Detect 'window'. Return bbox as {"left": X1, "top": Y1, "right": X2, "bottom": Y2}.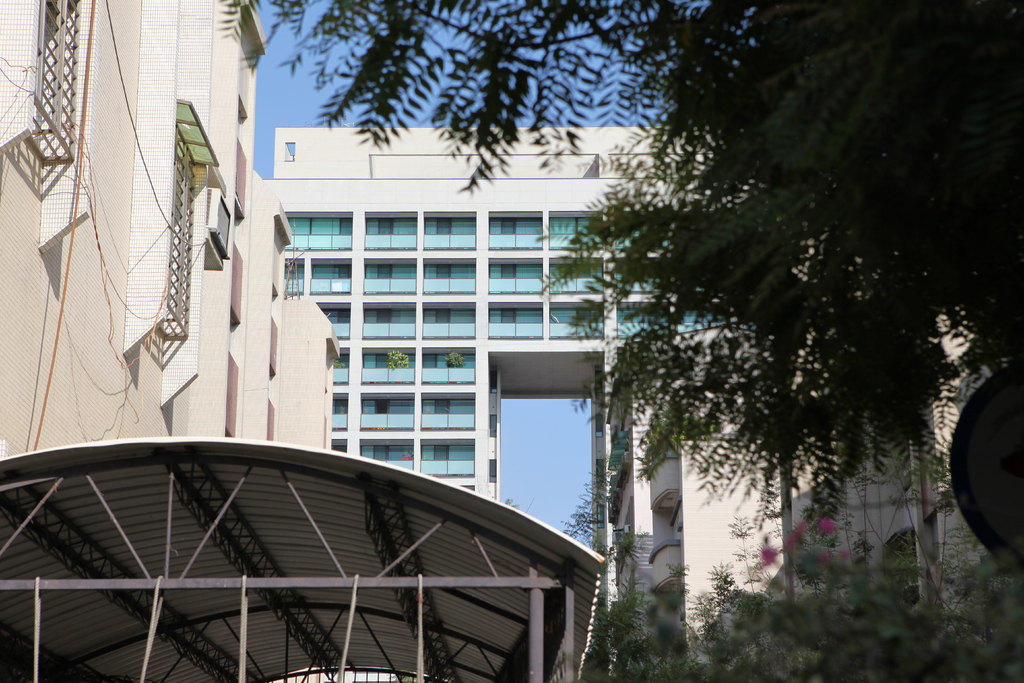
{"left": 417, "top": 438, "right": 475, "bottom": 475}.
